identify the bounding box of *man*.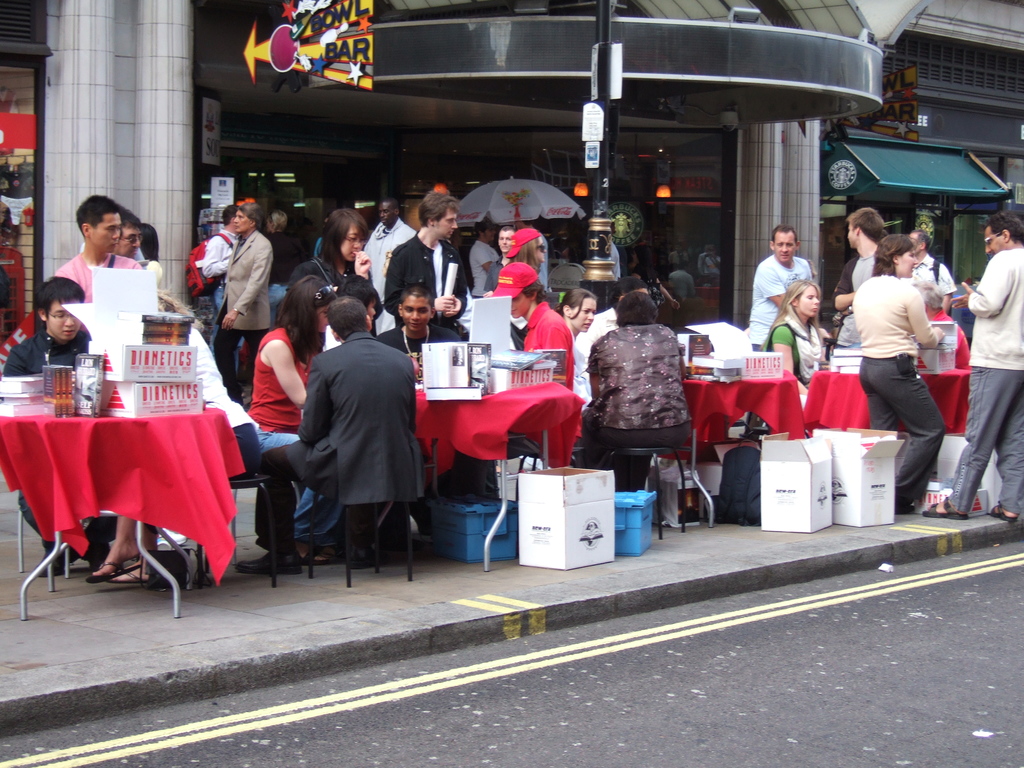
x1=0, y1=270, x2=96, y2=575.
